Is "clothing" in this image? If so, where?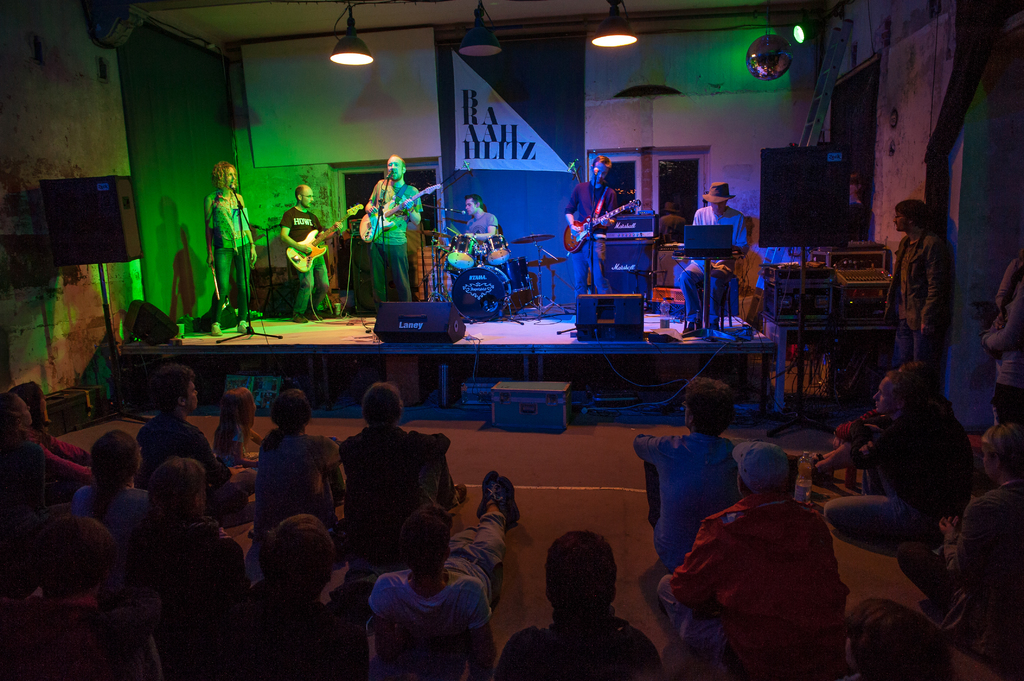
Yes, at (676,475,867,664).
